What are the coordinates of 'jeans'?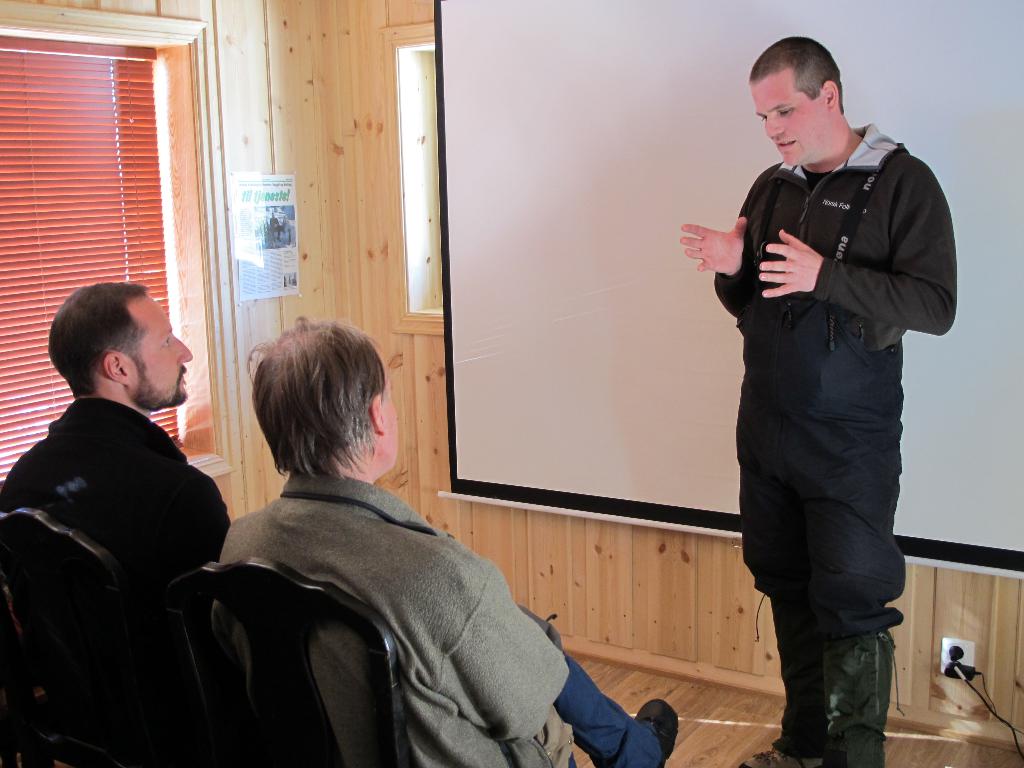
[left=548, top=650, right=661, bottom=767].
